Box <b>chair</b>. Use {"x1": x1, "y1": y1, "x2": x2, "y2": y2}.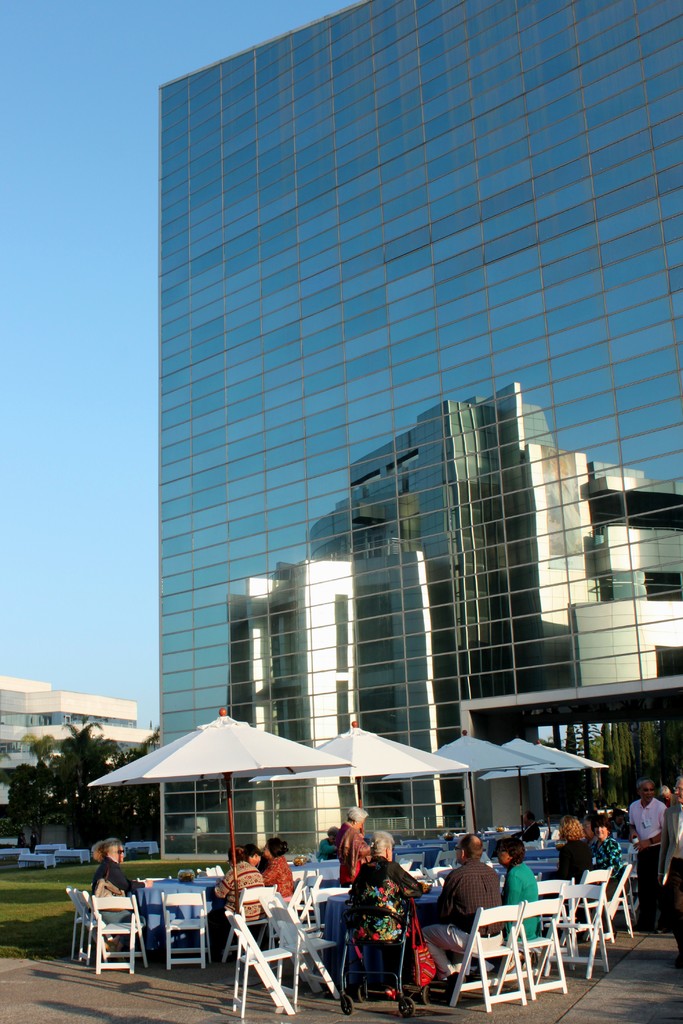
{"x1": 589, "y1": 863, "x2": 635, "y2": 938}.
